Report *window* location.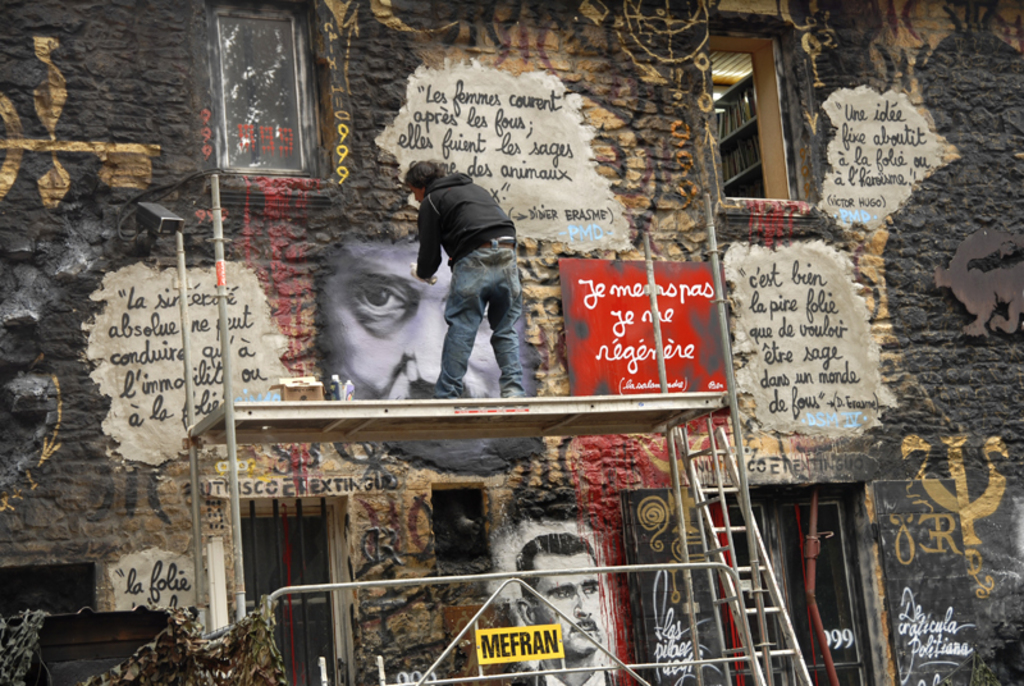
Report: 225 488 349 685.
